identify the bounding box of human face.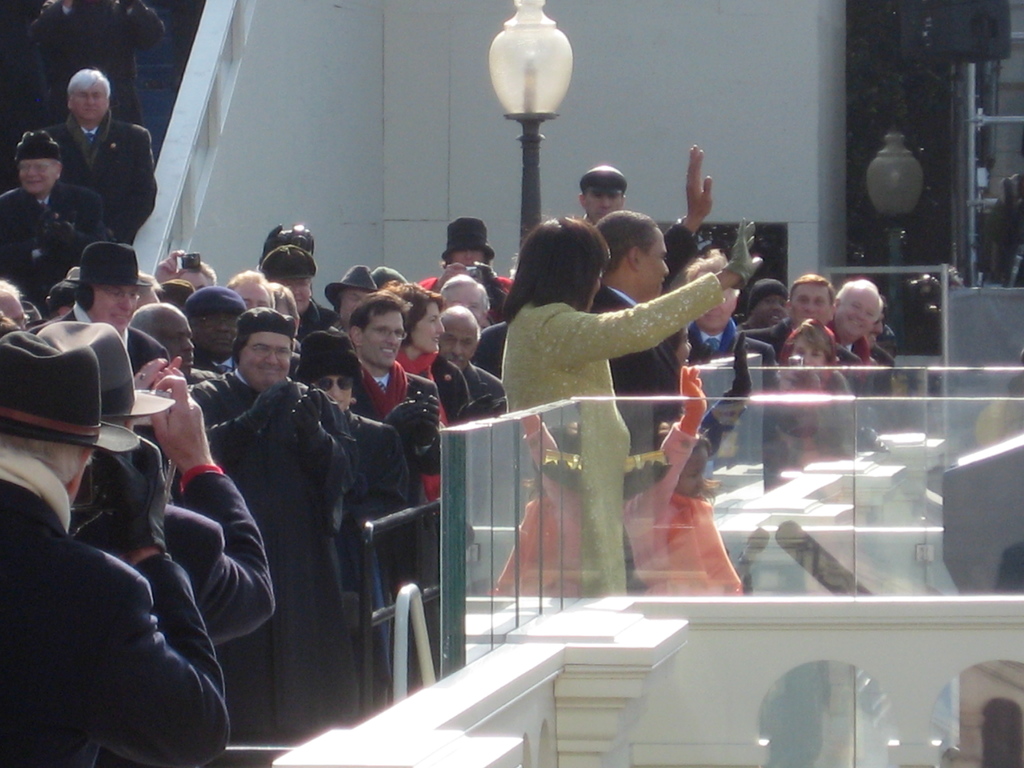
box(316, 371, 355, 405).
